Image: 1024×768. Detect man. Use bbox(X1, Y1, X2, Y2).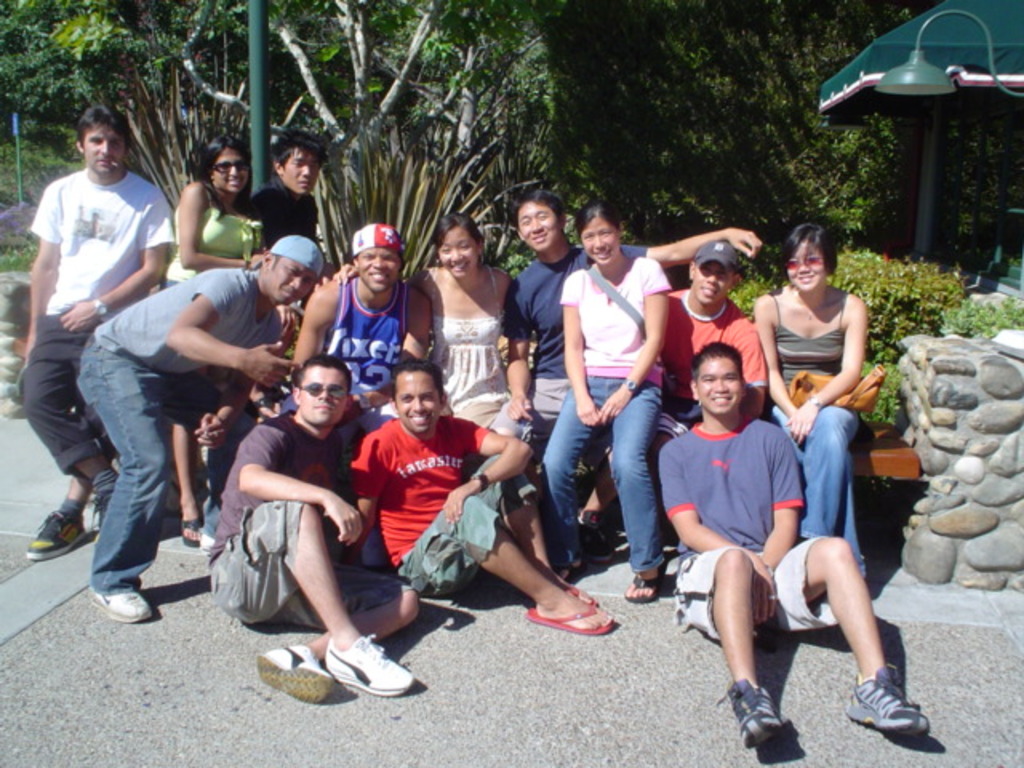
bbox(506, 181, 766, 560).
